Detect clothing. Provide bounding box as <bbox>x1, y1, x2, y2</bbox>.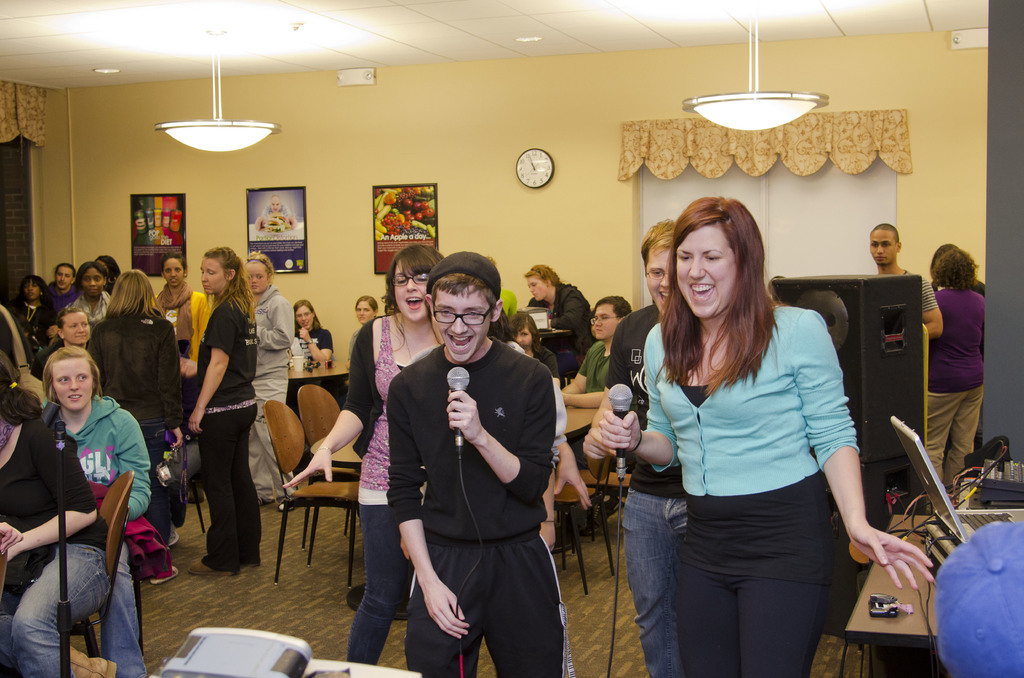
<bbox>0, 408, 98, 677</bbox>.
